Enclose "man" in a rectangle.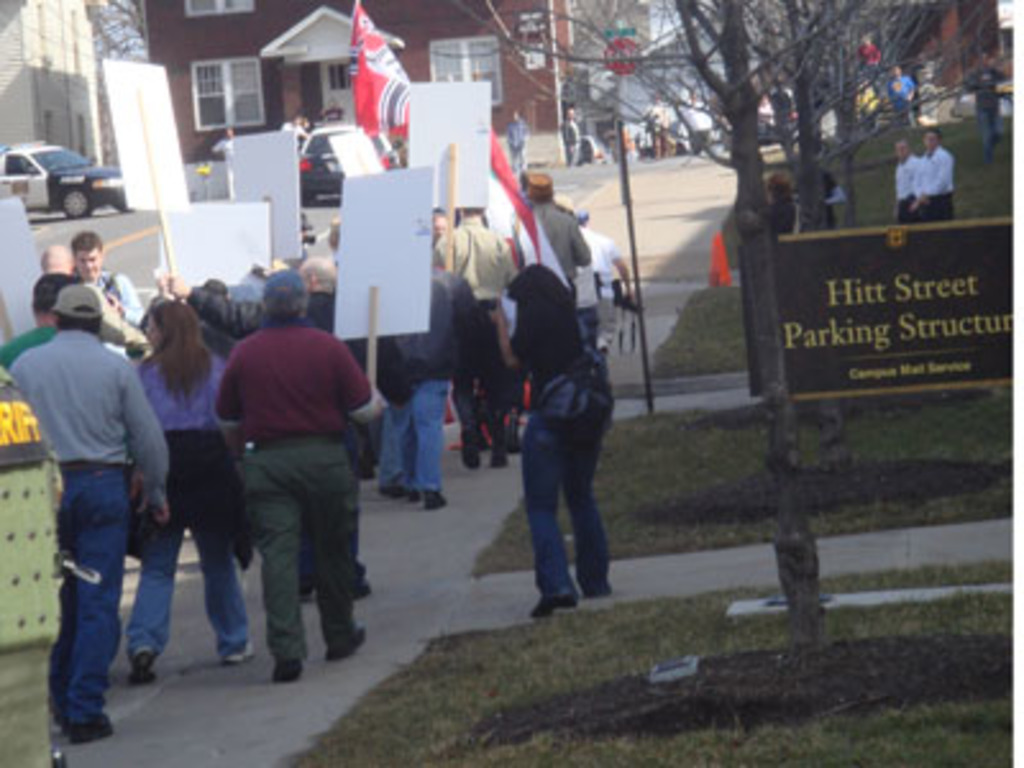
(509,182,599,374).
